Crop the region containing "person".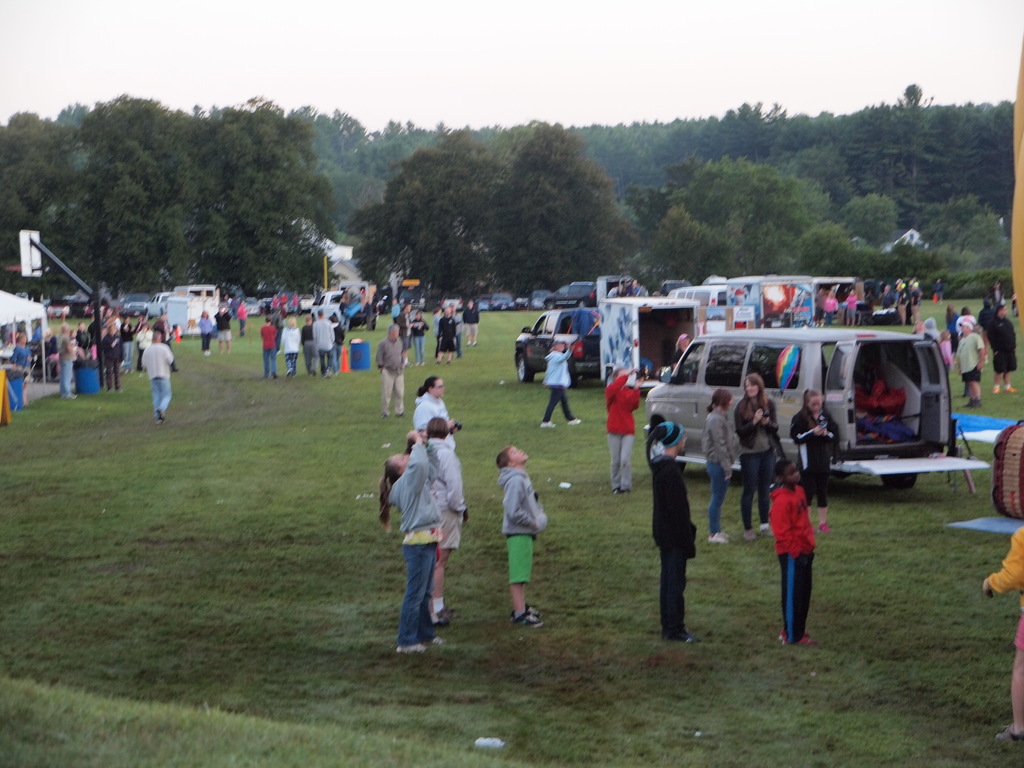
Crop region: [left=955, top=316, right=991, bottom=408].
